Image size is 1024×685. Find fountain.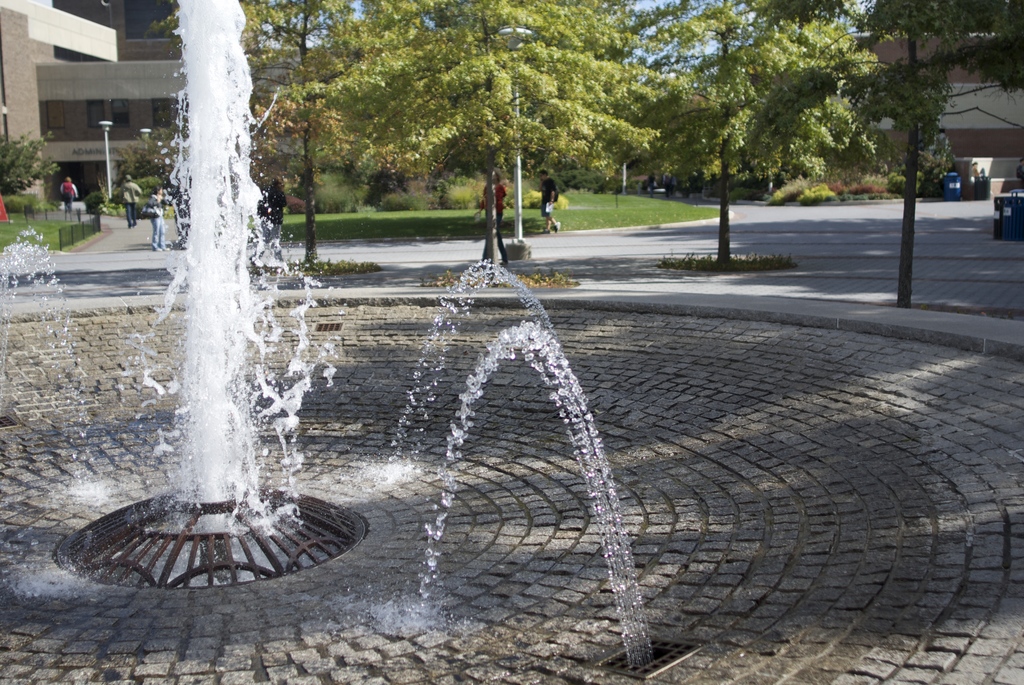
0, 0, 702, 684.
